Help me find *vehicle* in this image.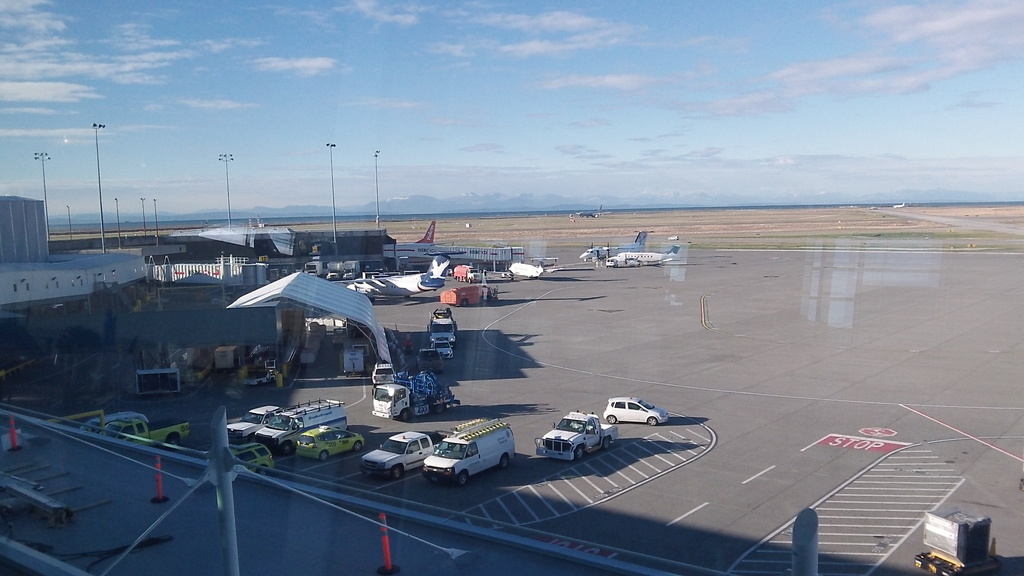
Found it: x1=305, y1=262, x2=324, y2=278.
